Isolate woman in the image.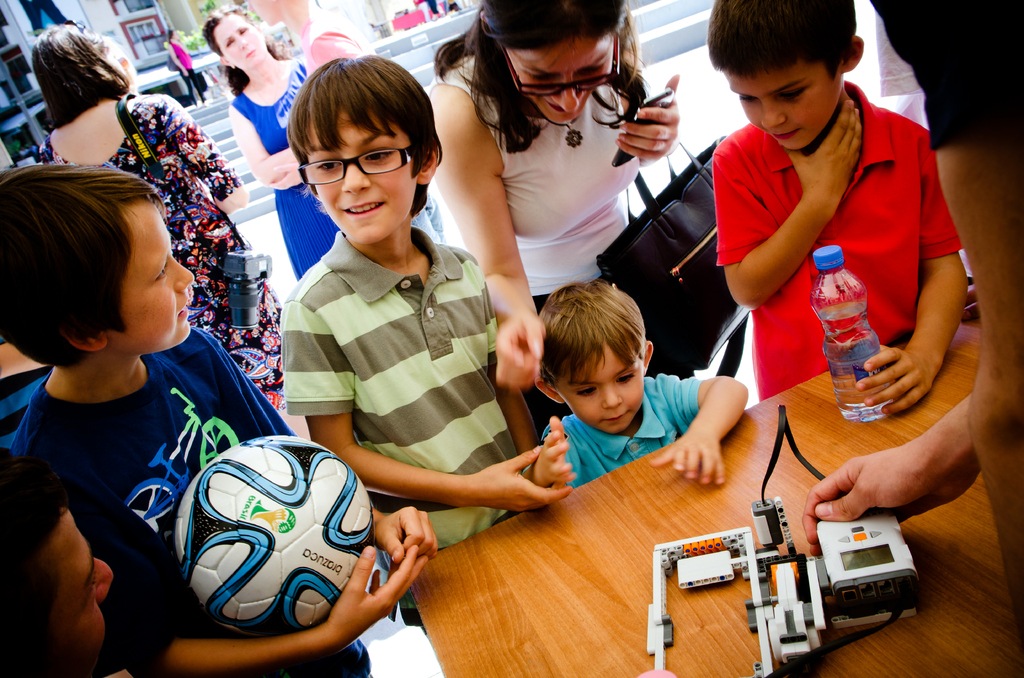
Isolated region: bbox=(164, 28, 207, 100).
